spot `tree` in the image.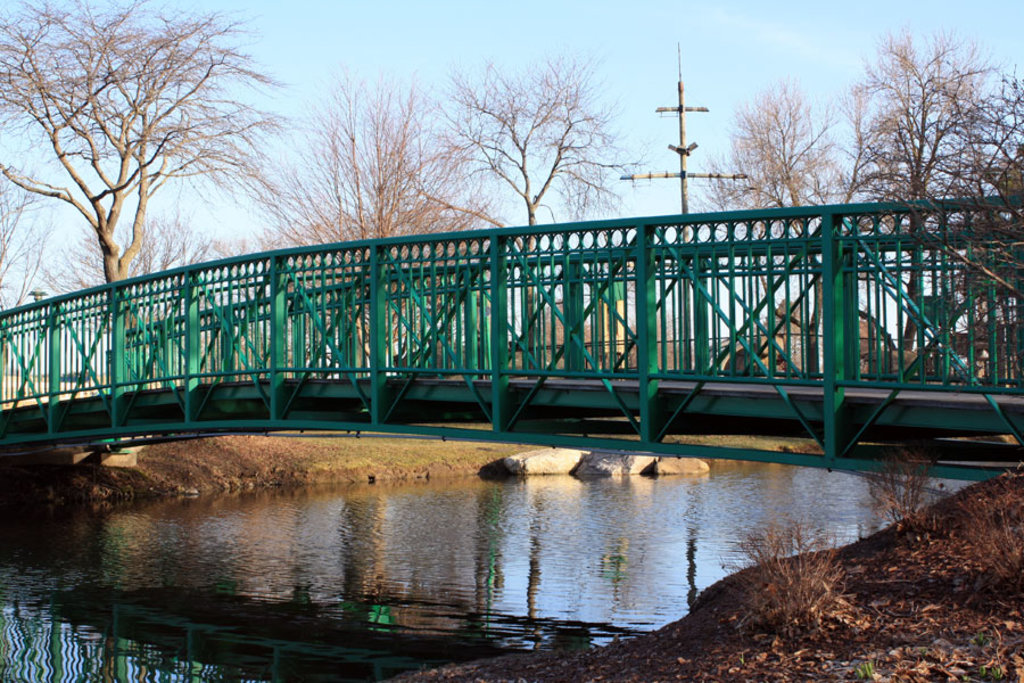
`tree` found at [836,57,1023,208].
